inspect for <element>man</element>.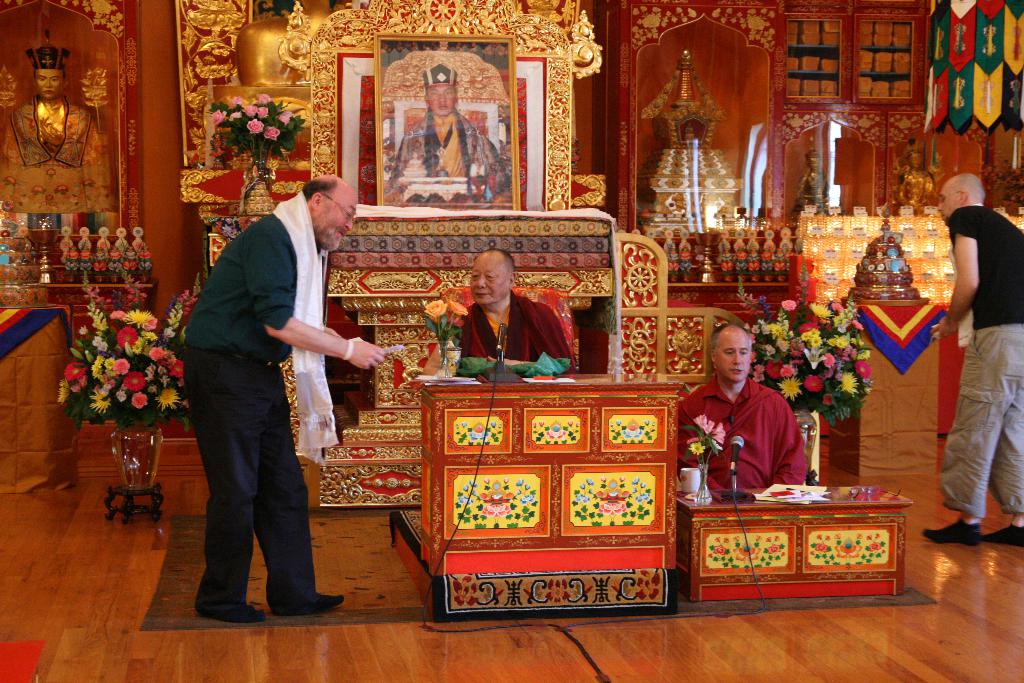
Inspection: {"left": 420, "top": 252, "right": 577, "bottom": 374}.
